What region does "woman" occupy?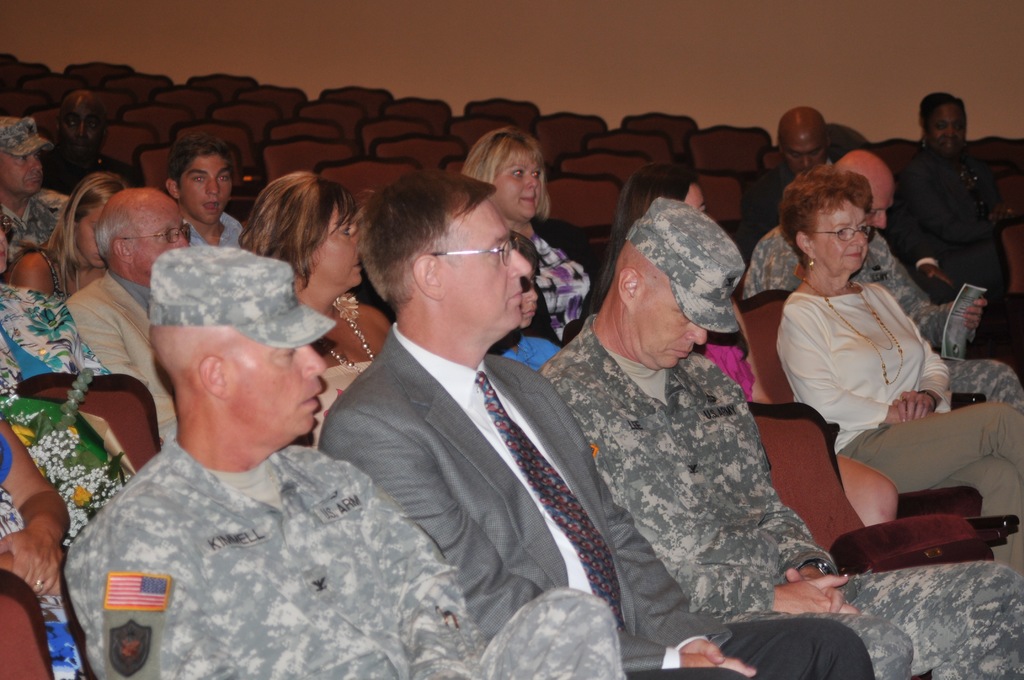
bbox=(899, 90, 1020, 298).
